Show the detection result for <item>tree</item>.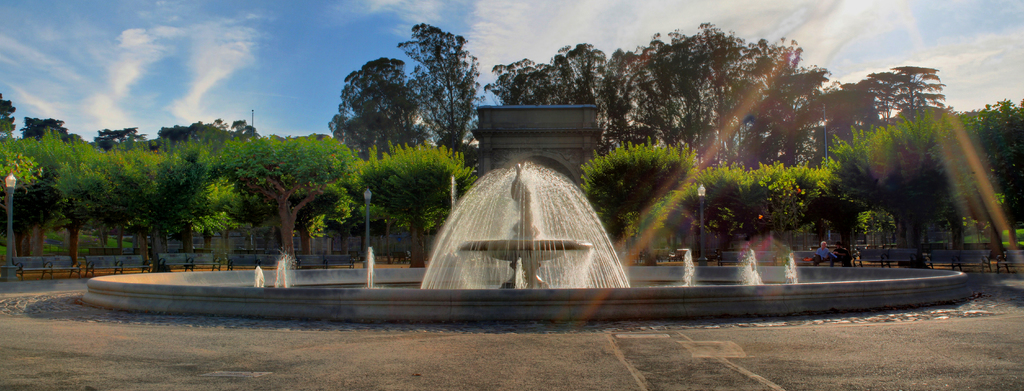
crop(954, 96, 1023, 240).
